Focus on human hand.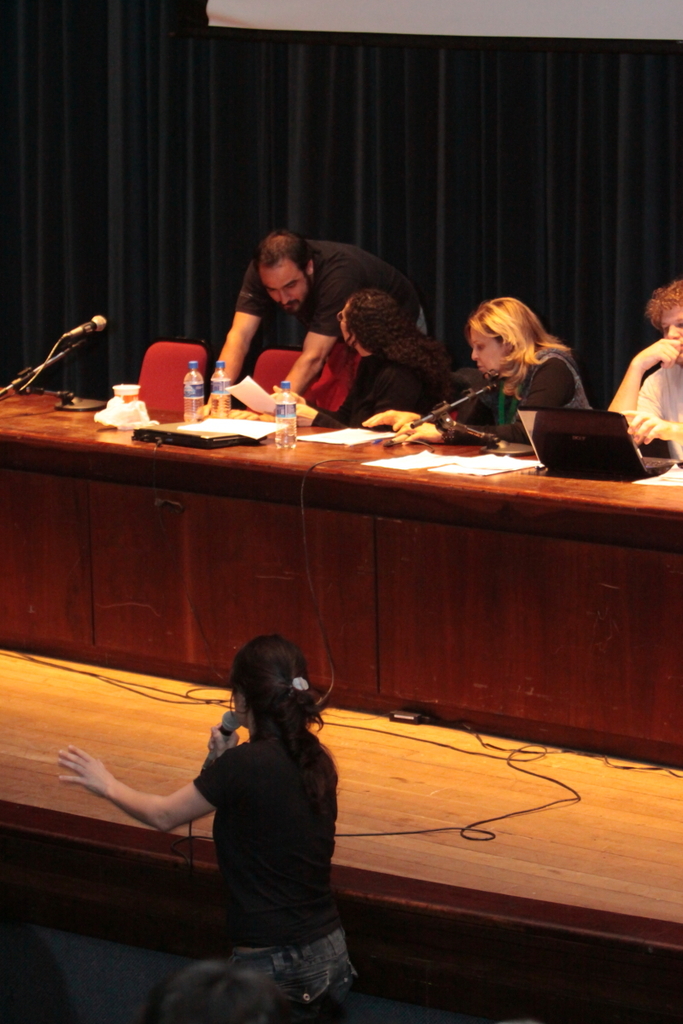
Focused at [left=205, top=718, right=241, bottom=759].
